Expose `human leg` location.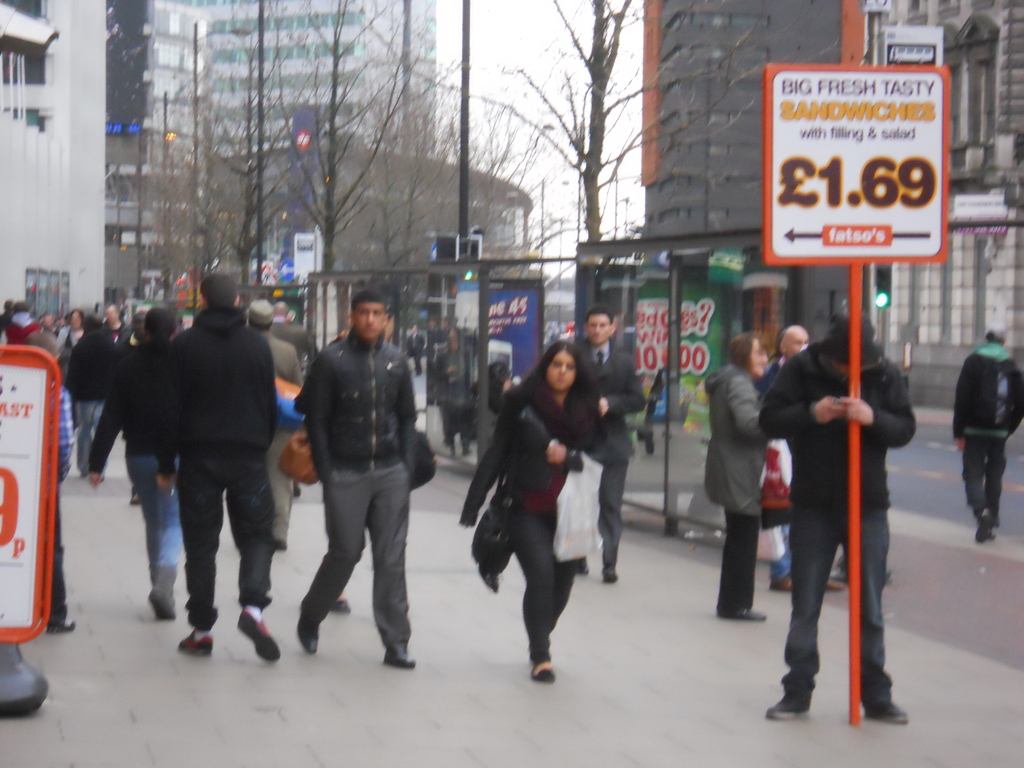
Exposed at [left=179, top=449, right=227, bottom=654].
